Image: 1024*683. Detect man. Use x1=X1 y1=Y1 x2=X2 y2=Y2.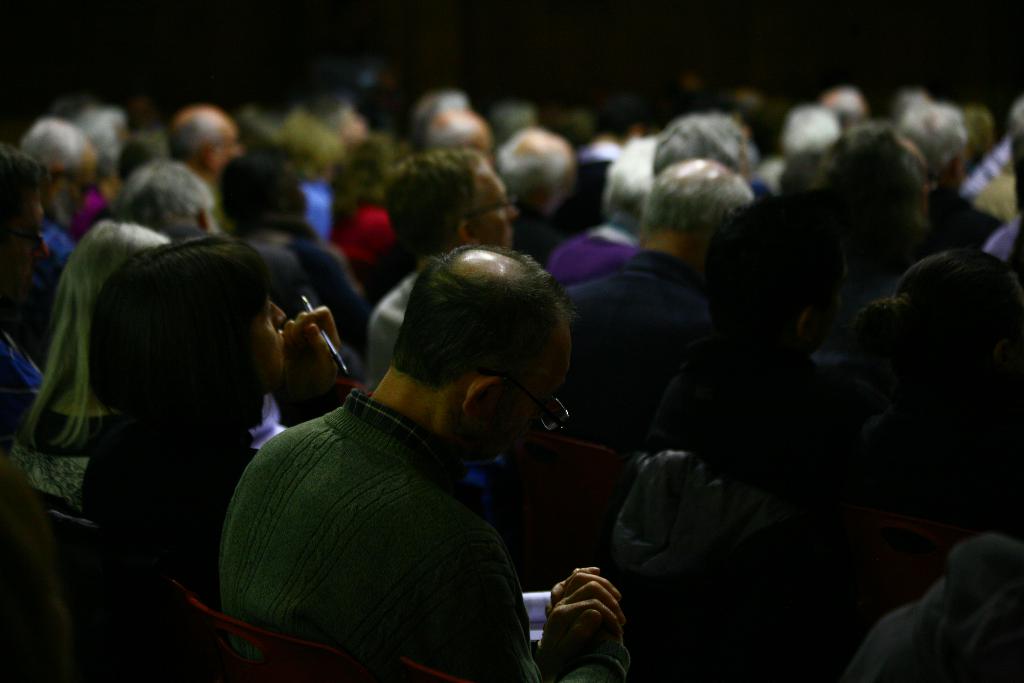
x1=168 y1=106 x2=239 y2=185.
